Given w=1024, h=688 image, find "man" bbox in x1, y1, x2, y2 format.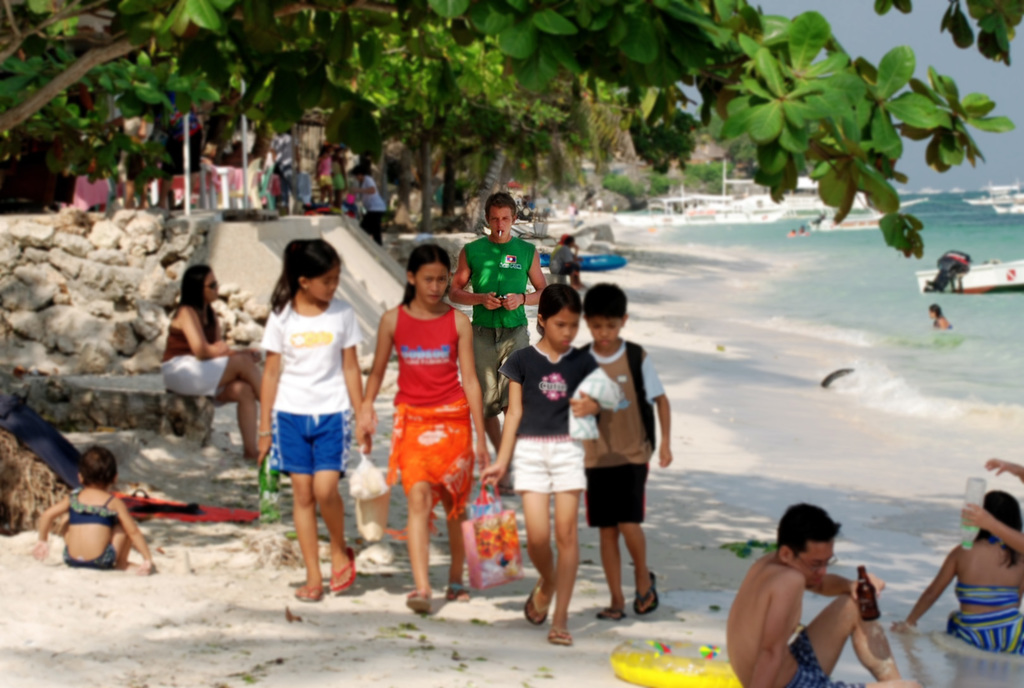
721, 493, 877, 687.
